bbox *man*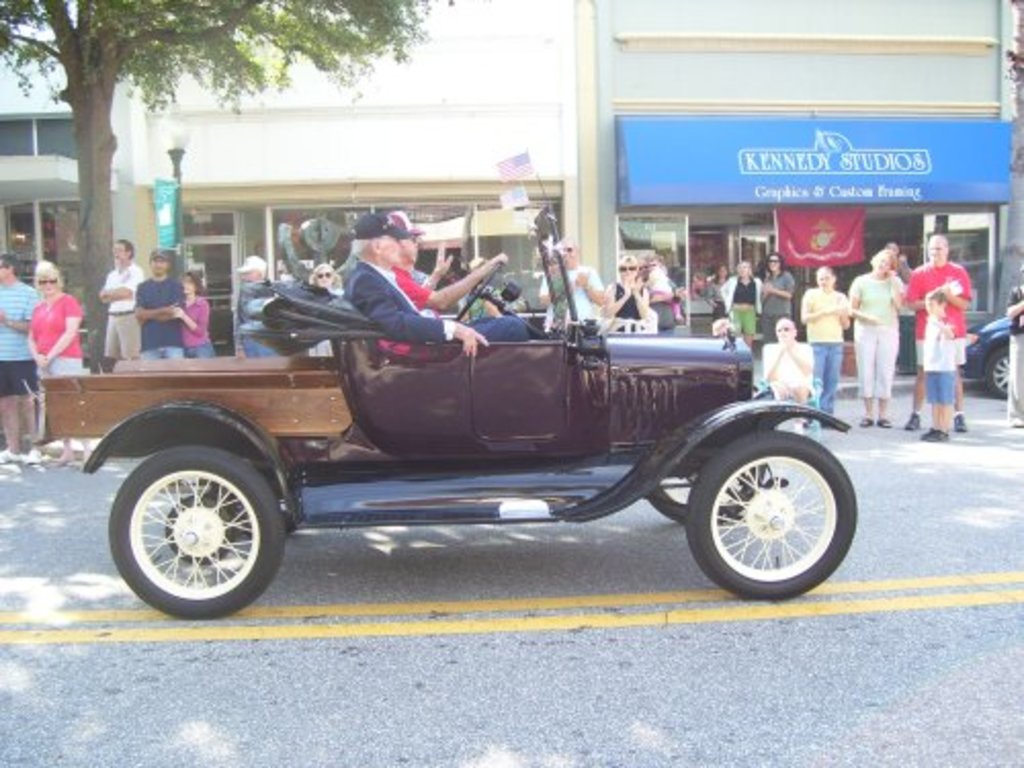
locate(344, 213, 526, 358)
